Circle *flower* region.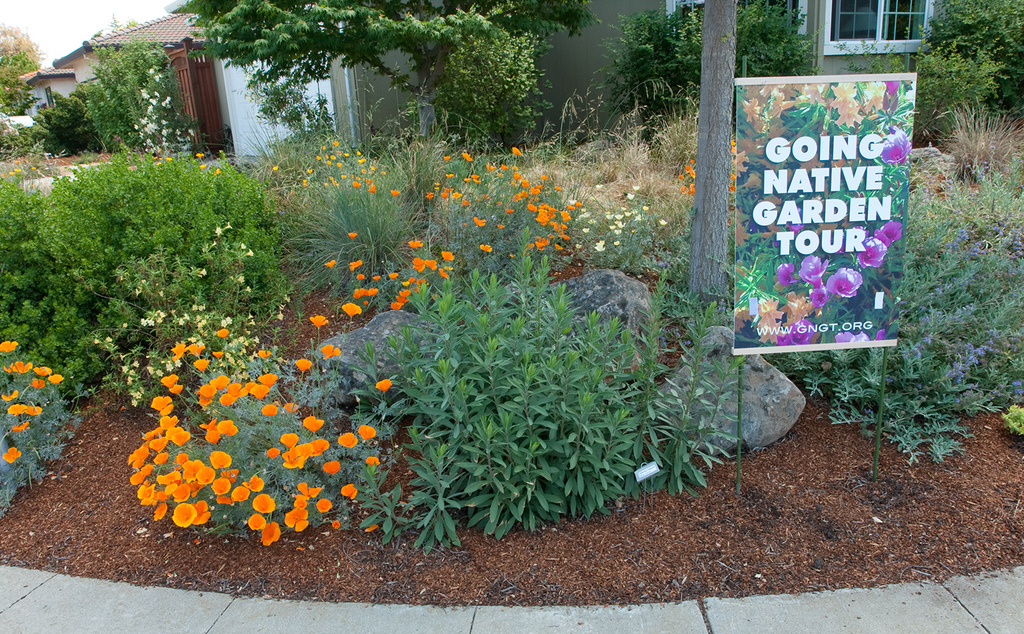
Region: detection(835, 97, 864, 129).
